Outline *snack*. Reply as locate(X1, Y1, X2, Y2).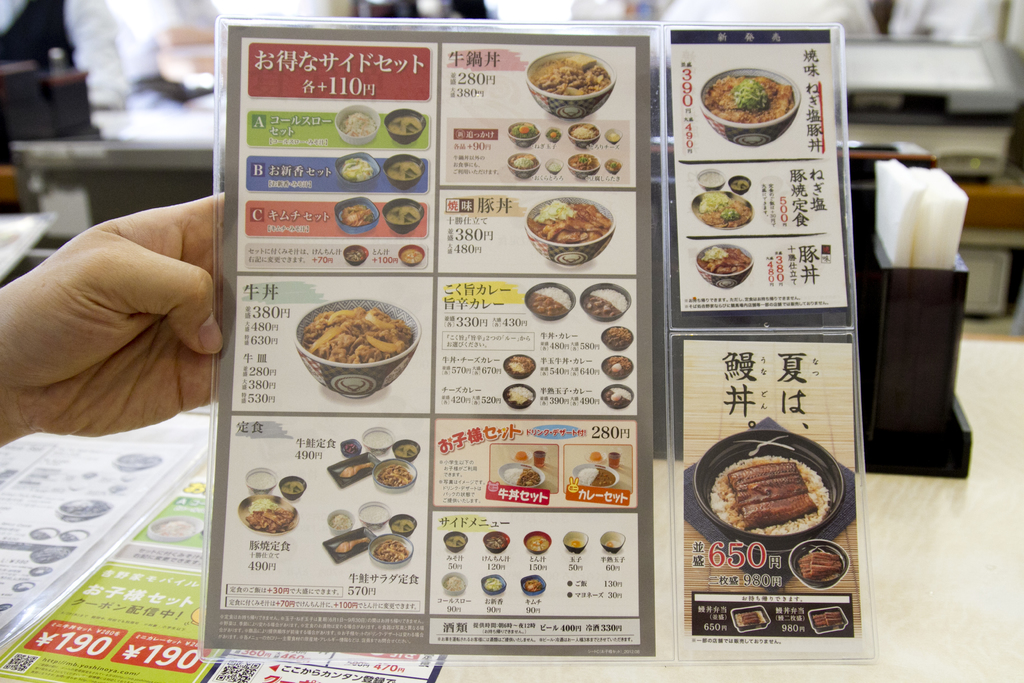
locate(723, 457, 821, 551).
